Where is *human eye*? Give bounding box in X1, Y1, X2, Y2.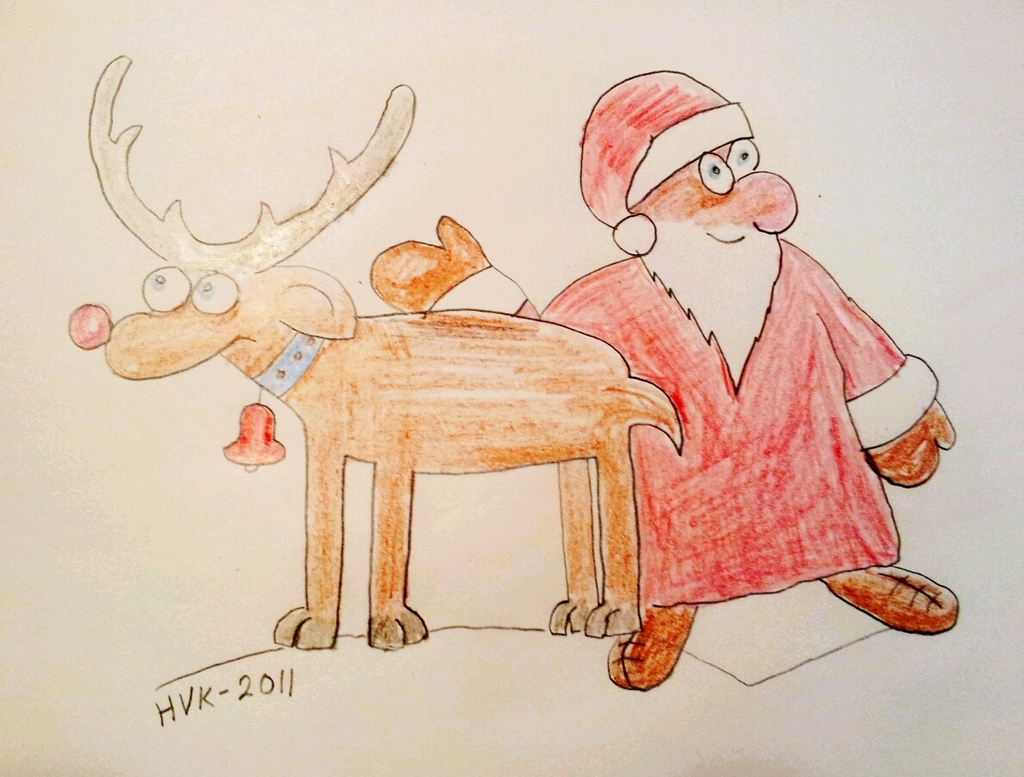
698, 149, 736, 200.
